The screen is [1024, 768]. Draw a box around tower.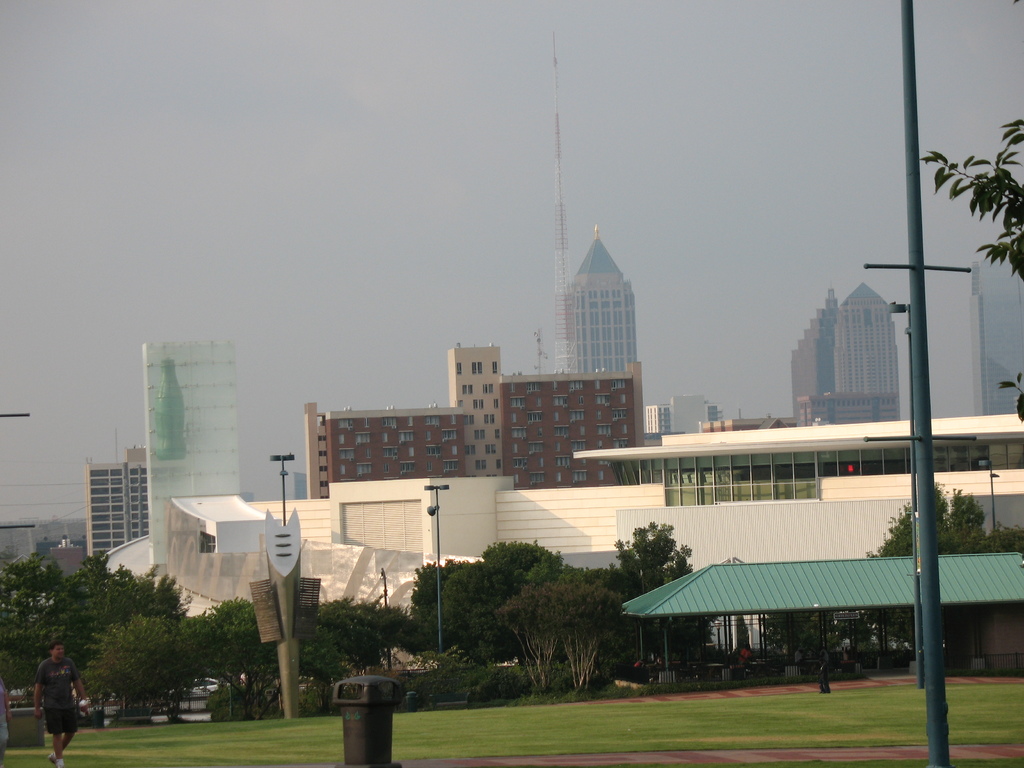
detection(796, 275, 838, 415).
